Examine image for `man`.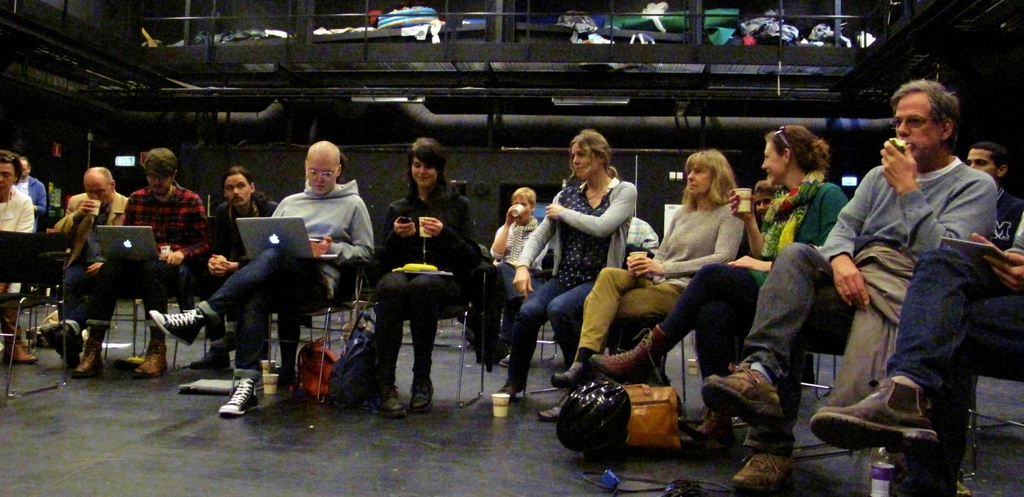
Examination result: 137:138:377:418.
